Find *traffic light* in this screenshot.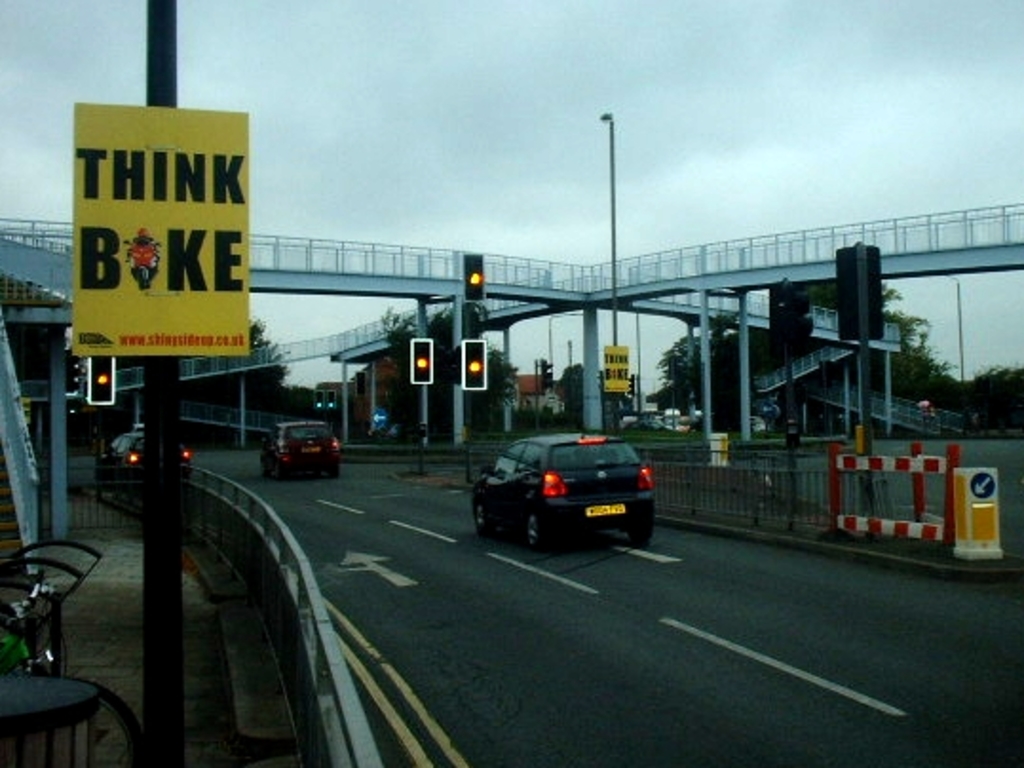
The bounding box for *traffic light* is bbox=(541, 357, 553, 392).
